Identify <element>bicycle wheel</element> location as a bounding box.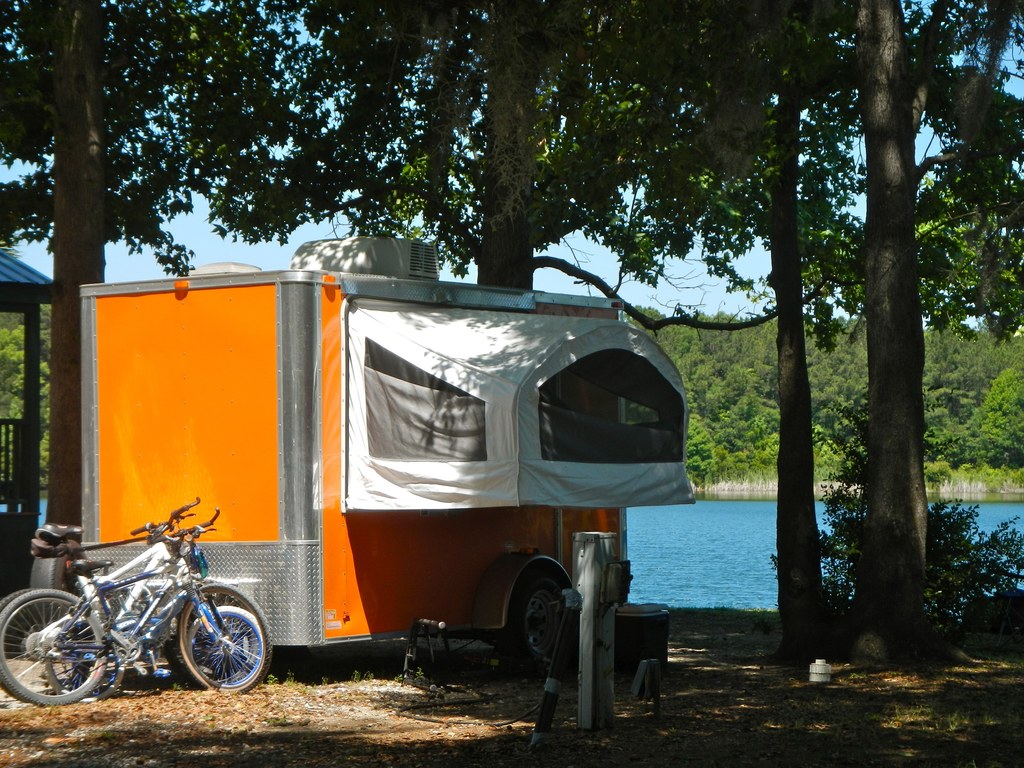
crop(174, 576, 278, 696).
